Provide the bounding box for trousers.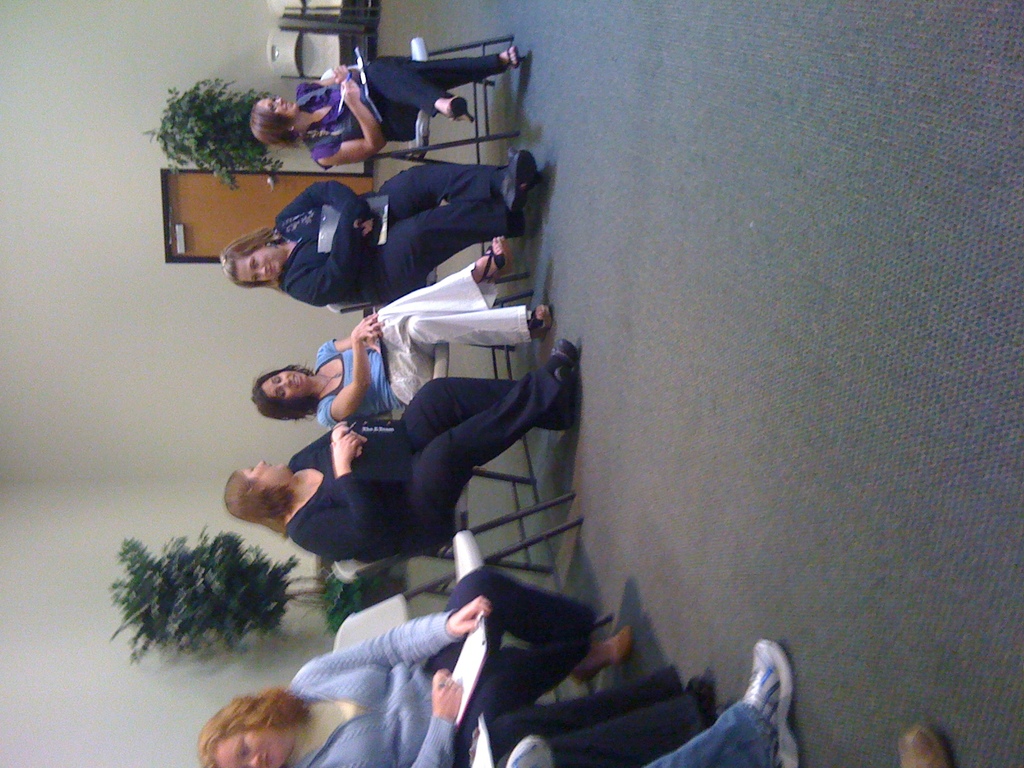
(left=511, top=648, right=715, bottom=764).
